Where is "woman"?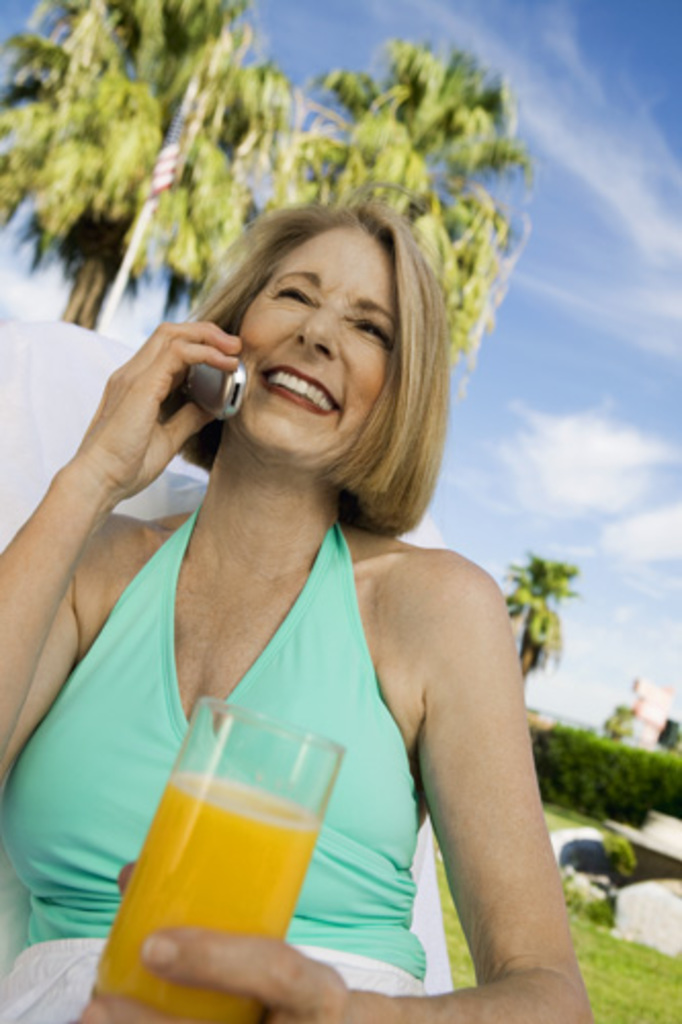
select_region(16, 106, 592, 1023).
